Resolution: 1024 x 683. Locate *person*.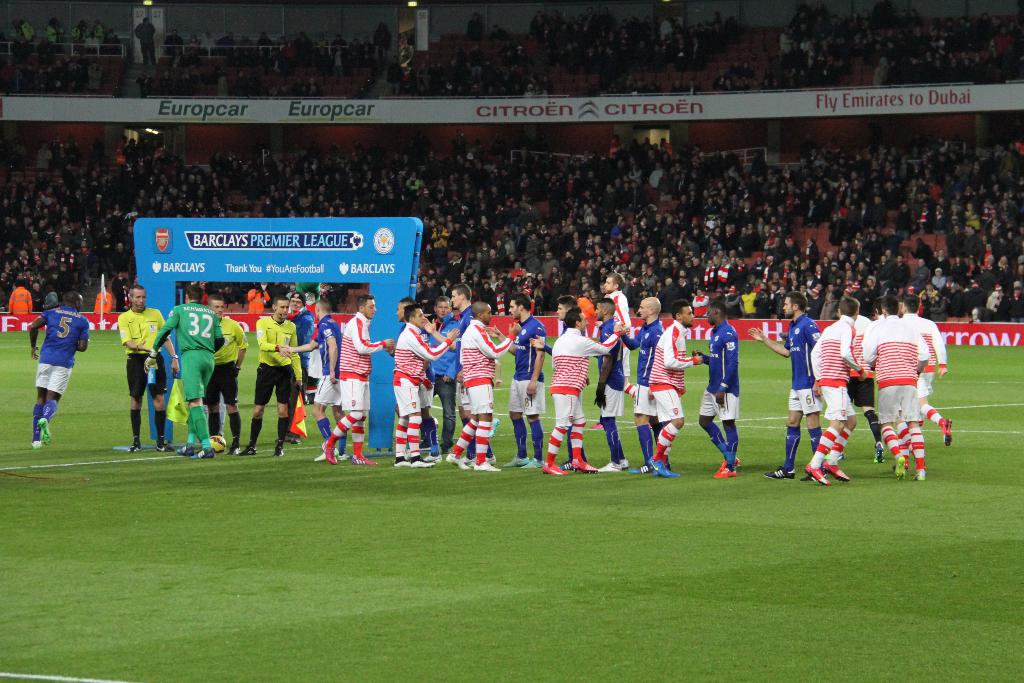
select_region(860, 299, 929, 485).
